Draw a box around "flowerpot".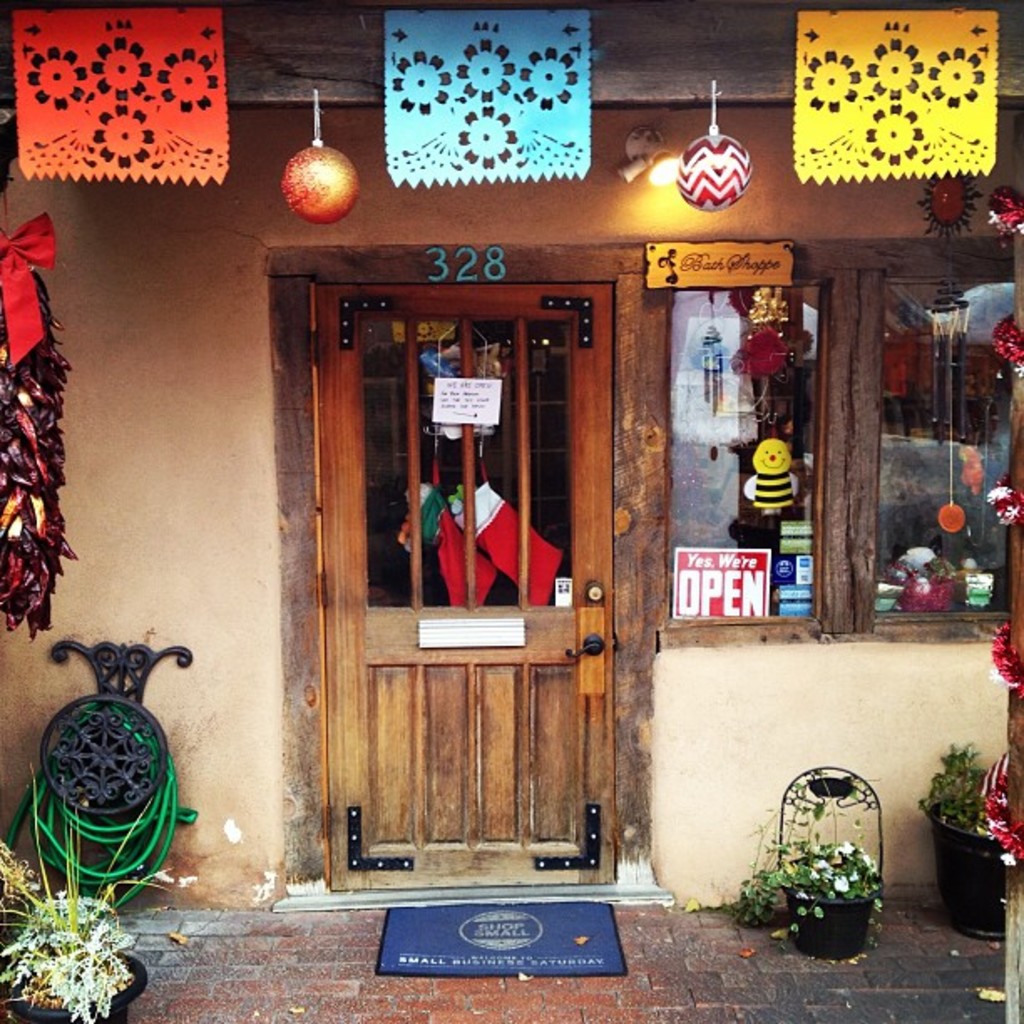
[left=2, top=947, right=147, bottom=1022].
